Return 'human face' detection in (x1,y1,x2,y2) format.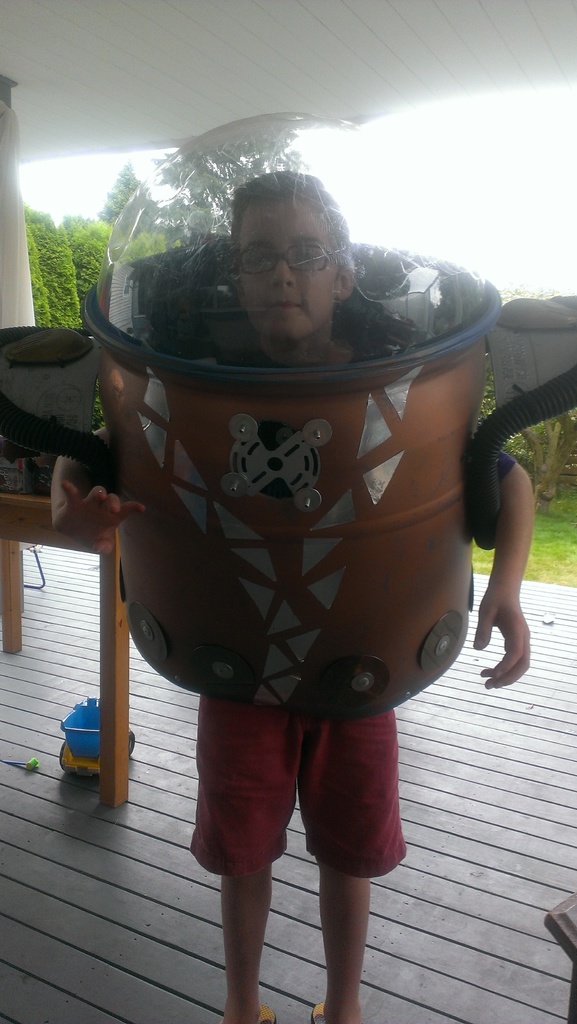
(231,196,341,347).
